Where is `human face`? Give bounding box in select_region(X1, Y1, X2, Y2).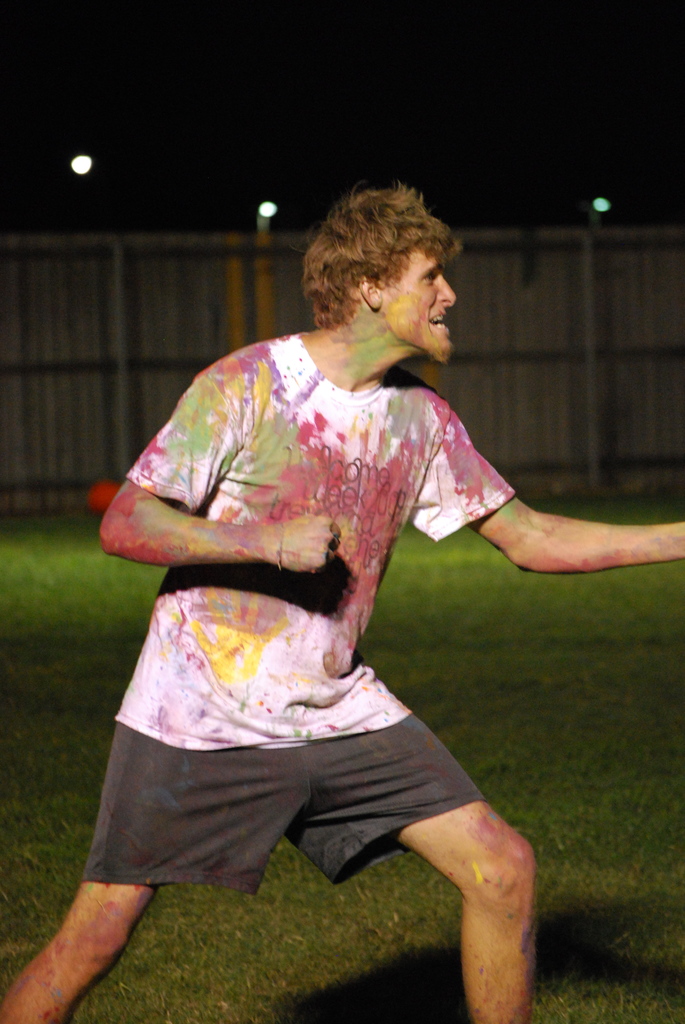
select_region(386, 252, 455, 360).
